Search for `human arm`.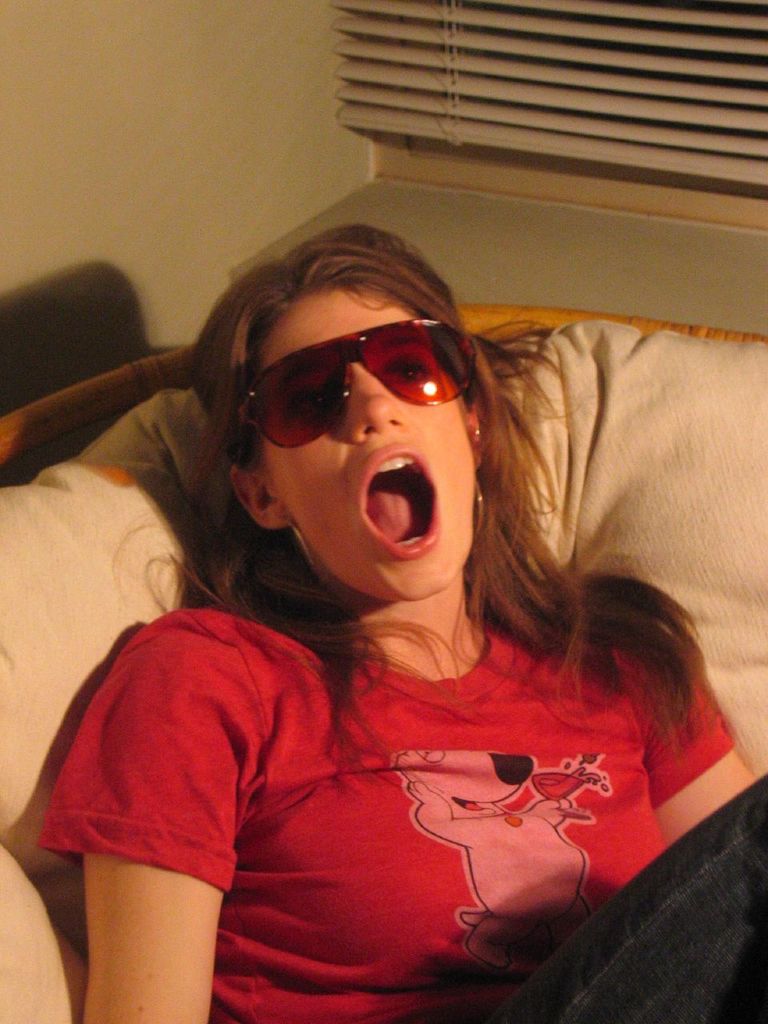
Found at box(611, 631, 752, 853).
